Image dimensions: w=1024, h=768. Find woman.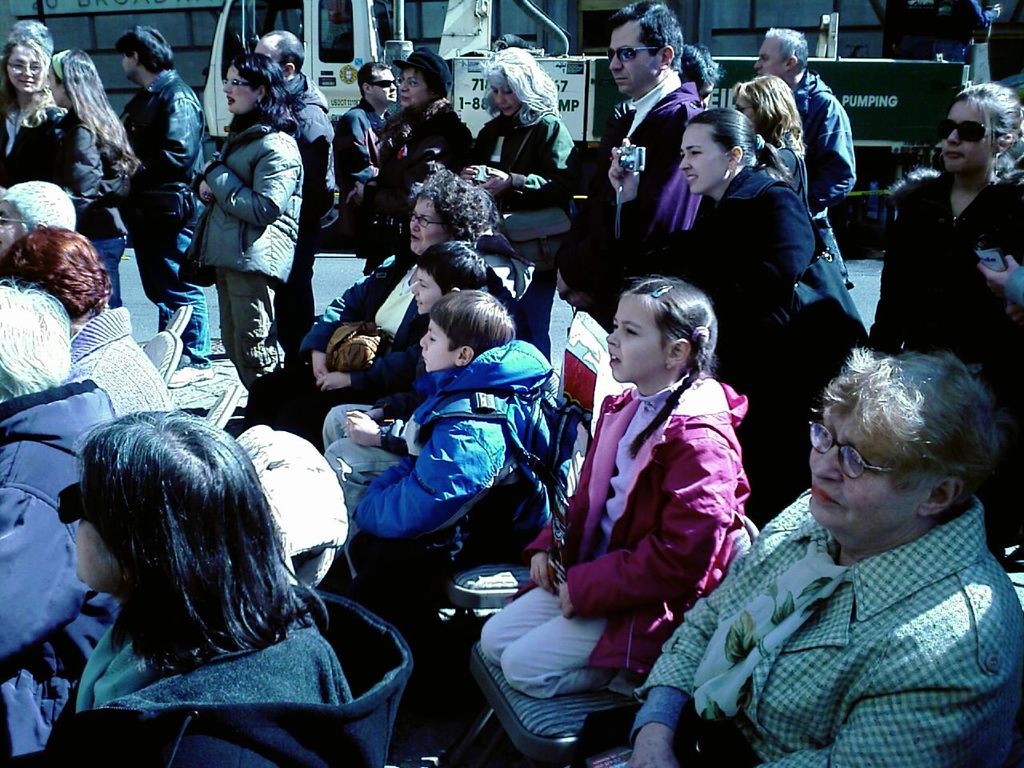
left=866, top=85, right=1023, bottom=553.
